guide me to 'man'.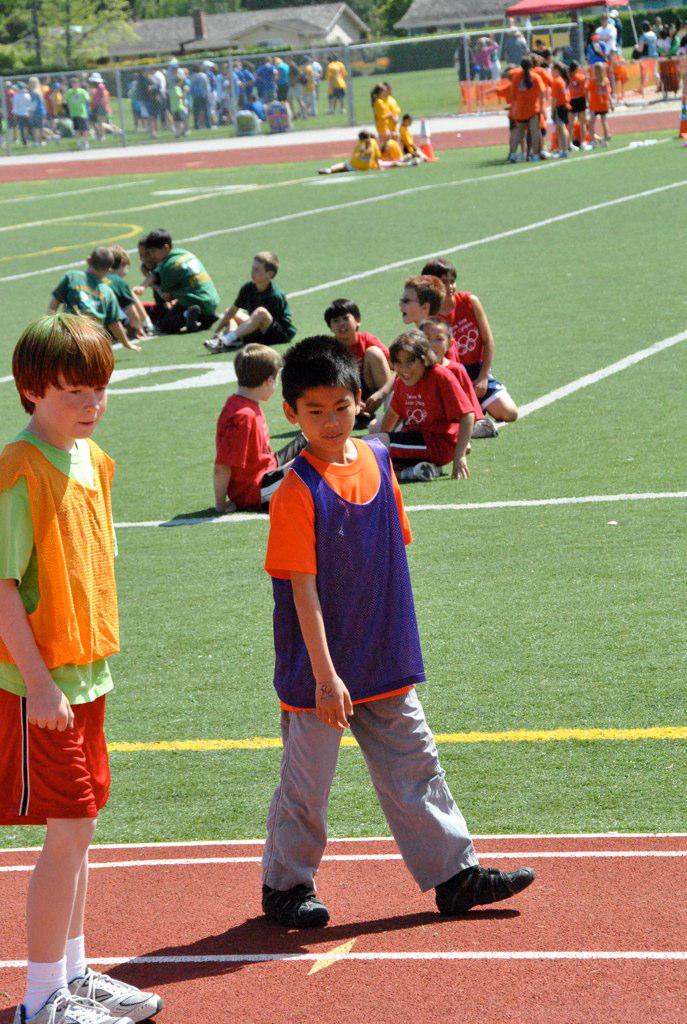
Guidance: l=303, t=55, r=322, b=99.
